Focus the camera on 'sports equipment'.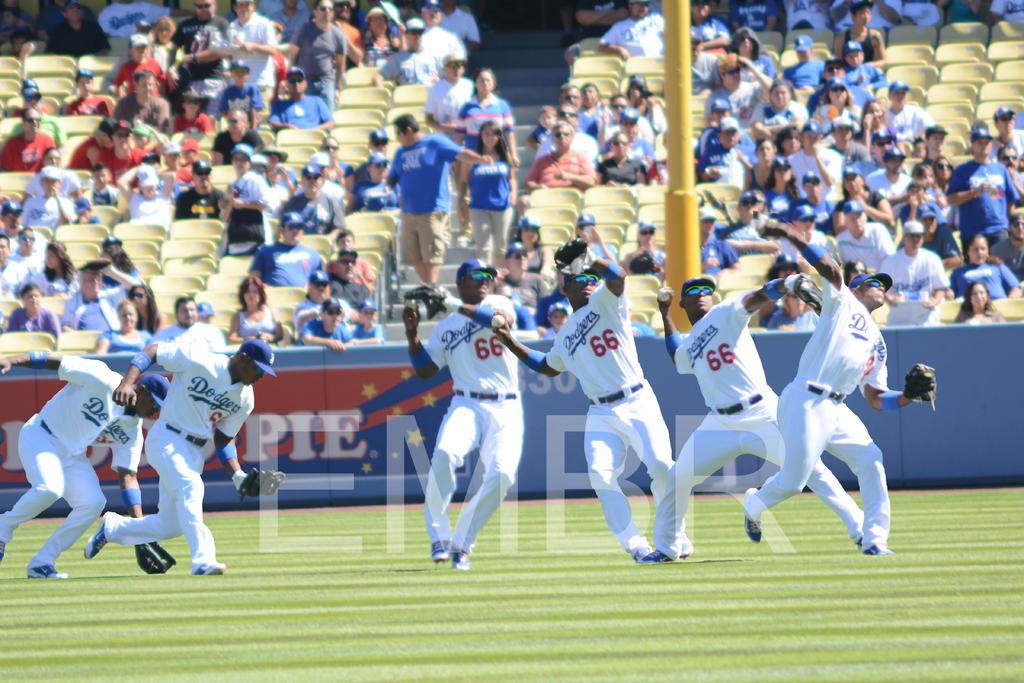
Focus region: box=[554, 235, 597, 279].
